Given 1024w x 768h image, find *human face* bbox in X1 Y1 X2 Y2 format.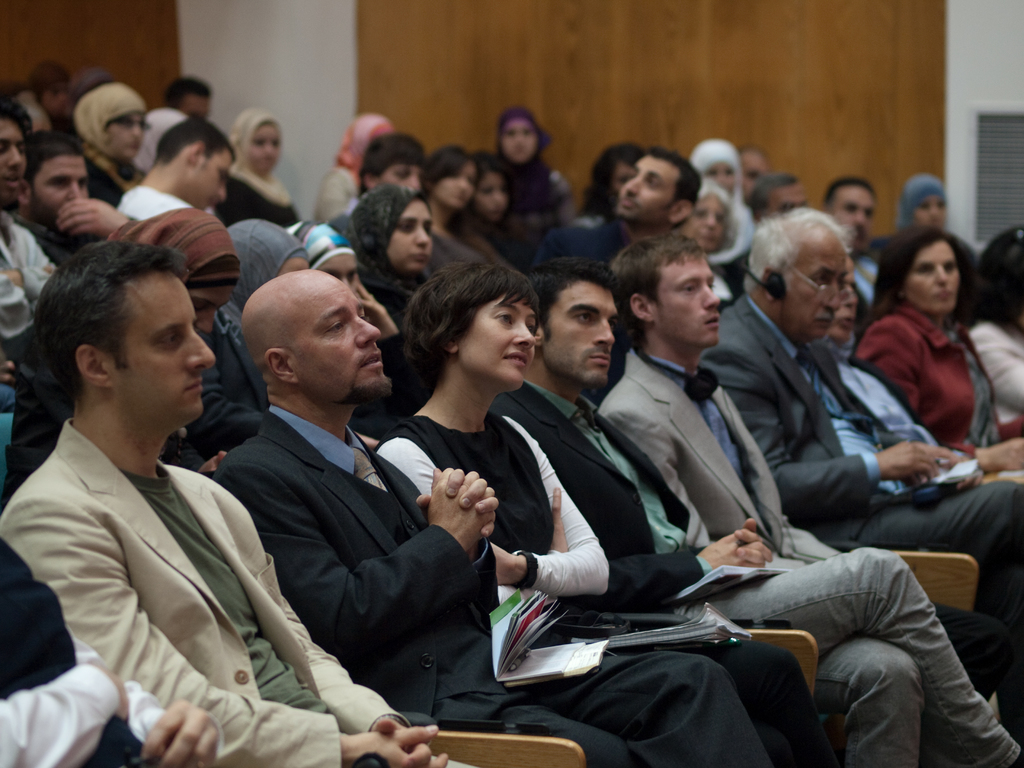
103 108 147 157.
